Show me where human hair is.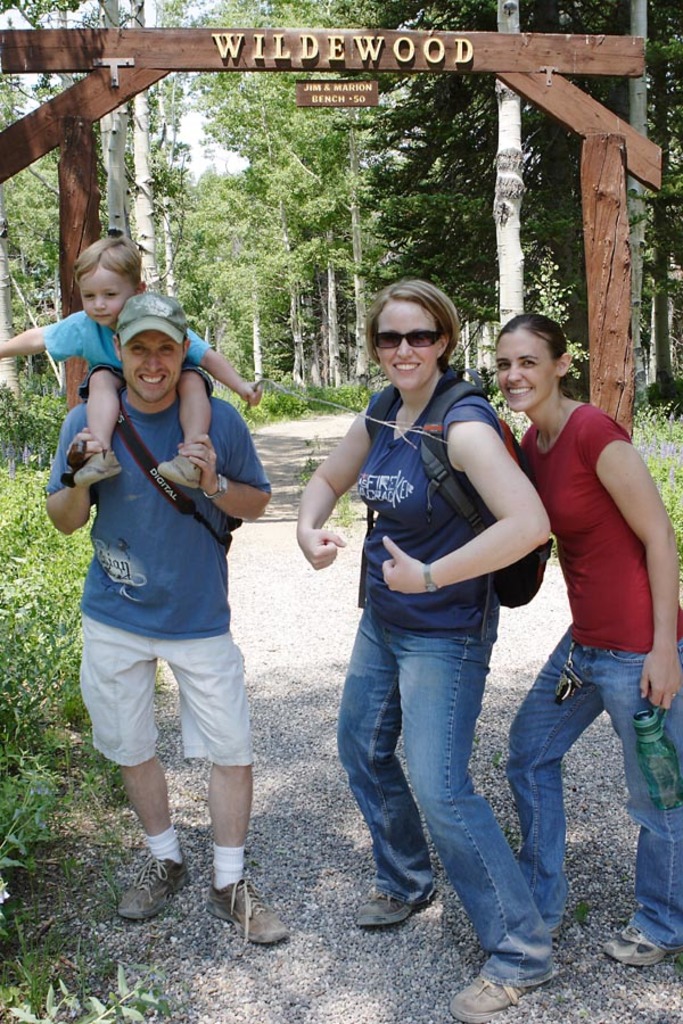
human hair is at BBox(367, 278, 452, 372).
